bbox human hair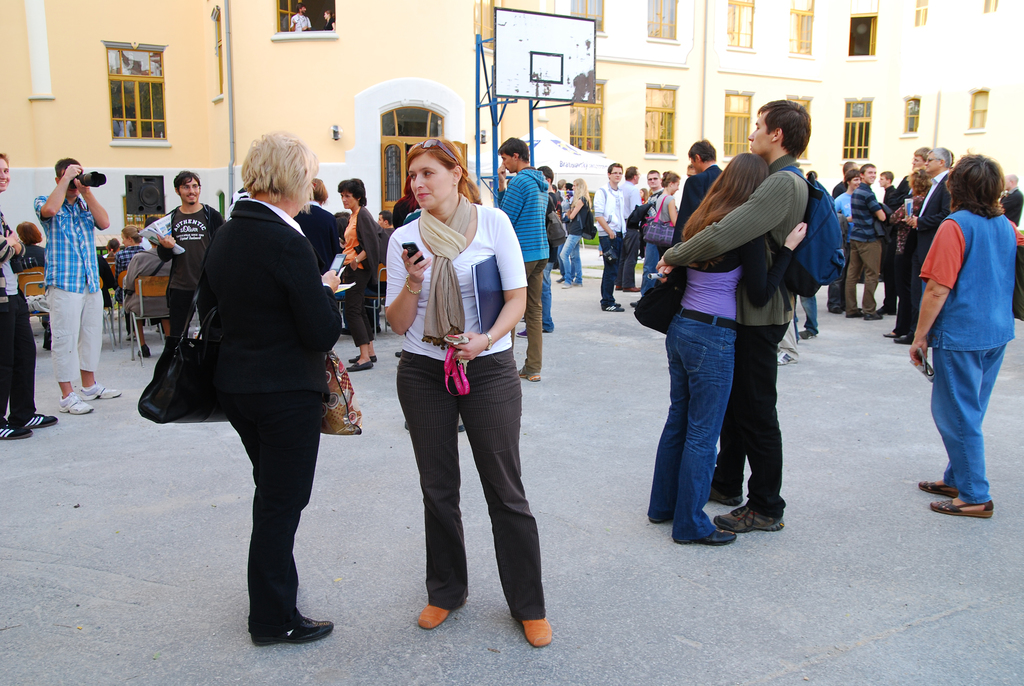
box(844, 169, 858, 189)
